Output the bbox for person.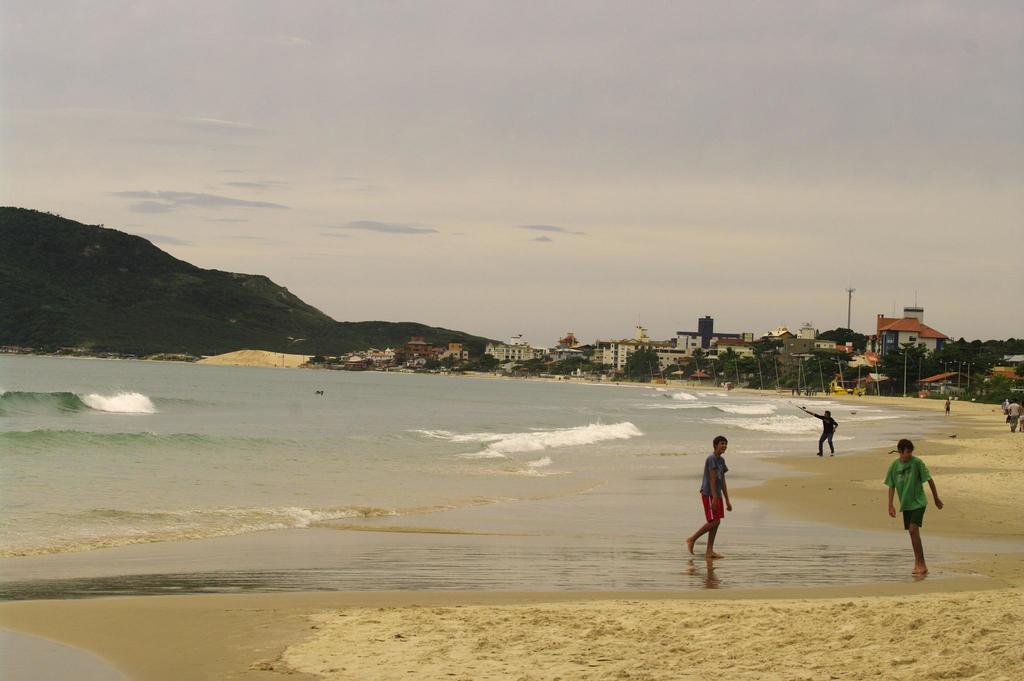
[x1=807, y1=400, x2=838, y2=468].
